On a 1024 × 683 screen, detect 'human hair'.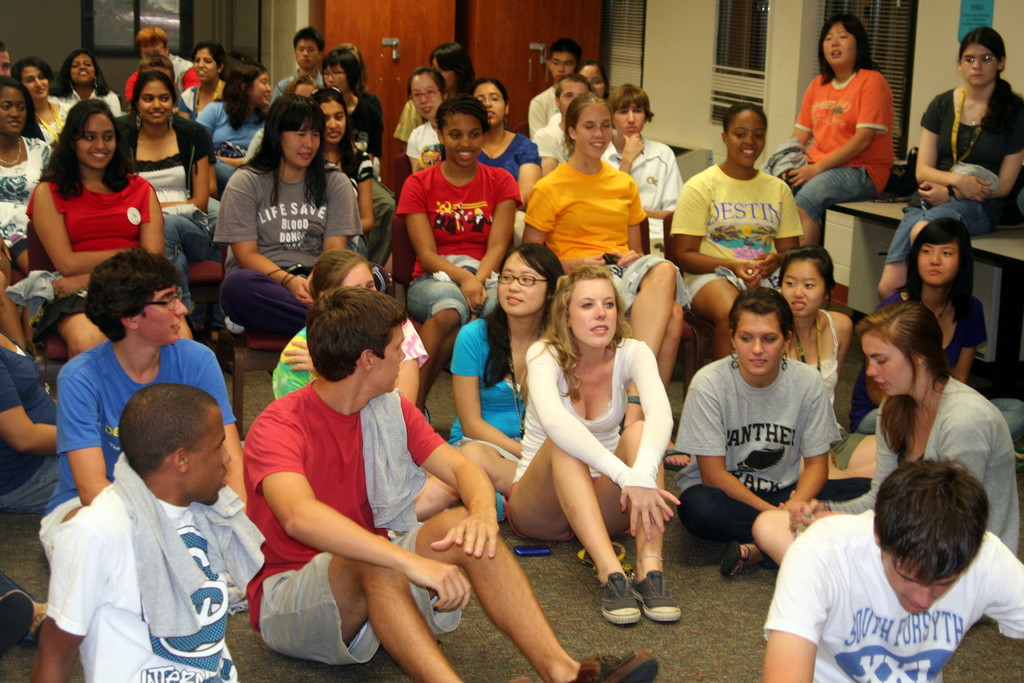
10,56,58,82.
